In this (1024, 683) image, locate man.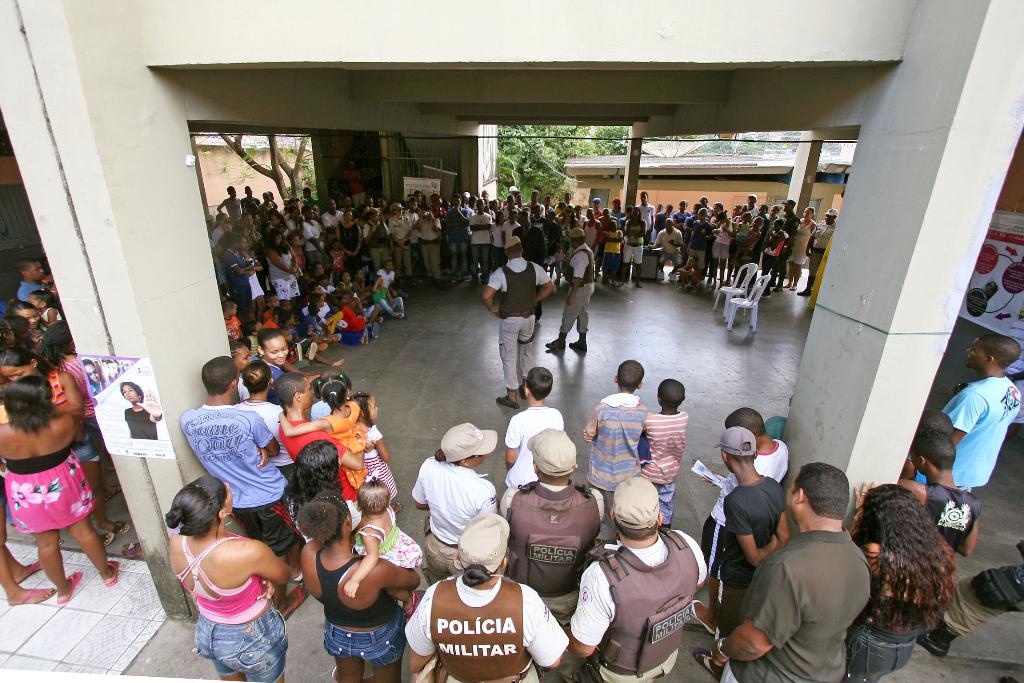
Bounding box: [left=930, top=334, right=1015, bottom=526].
